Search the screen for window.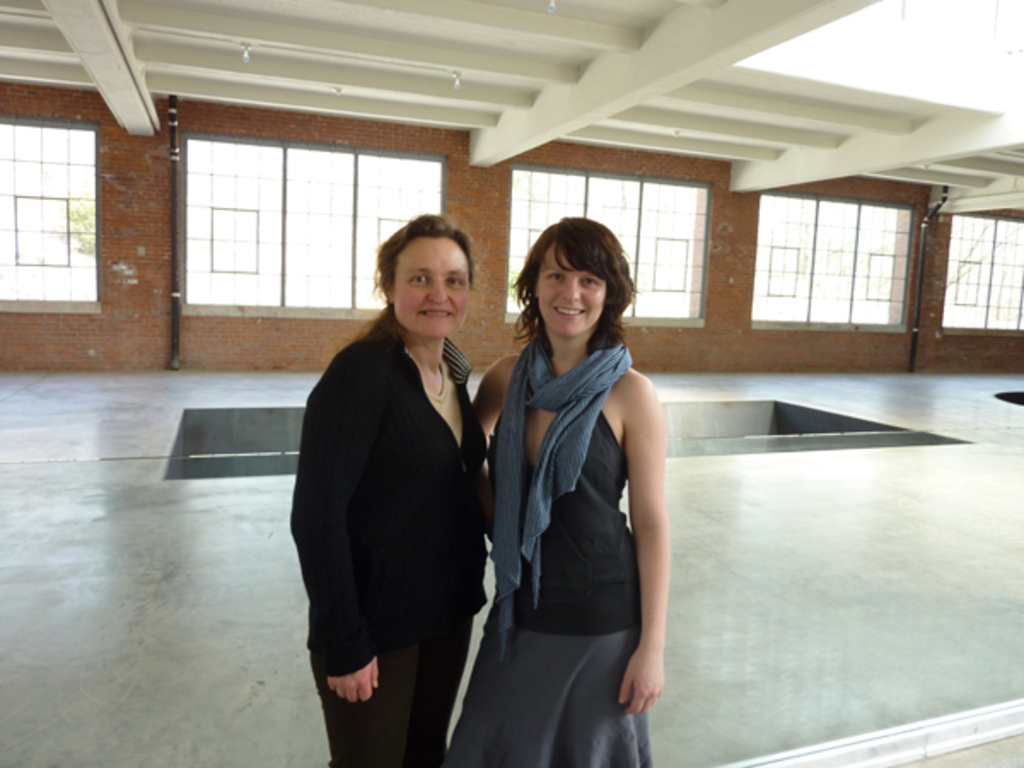
Found at [172, 123, 478, 317].
